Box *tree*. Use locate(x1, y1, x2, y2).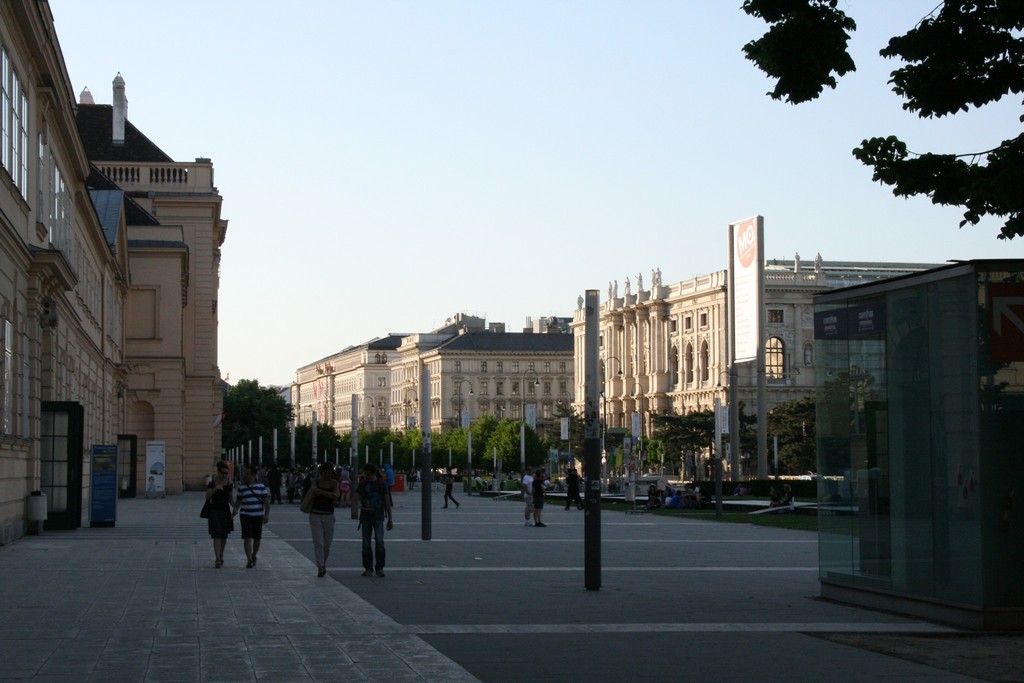
locate(549, 404, 610, 482).
